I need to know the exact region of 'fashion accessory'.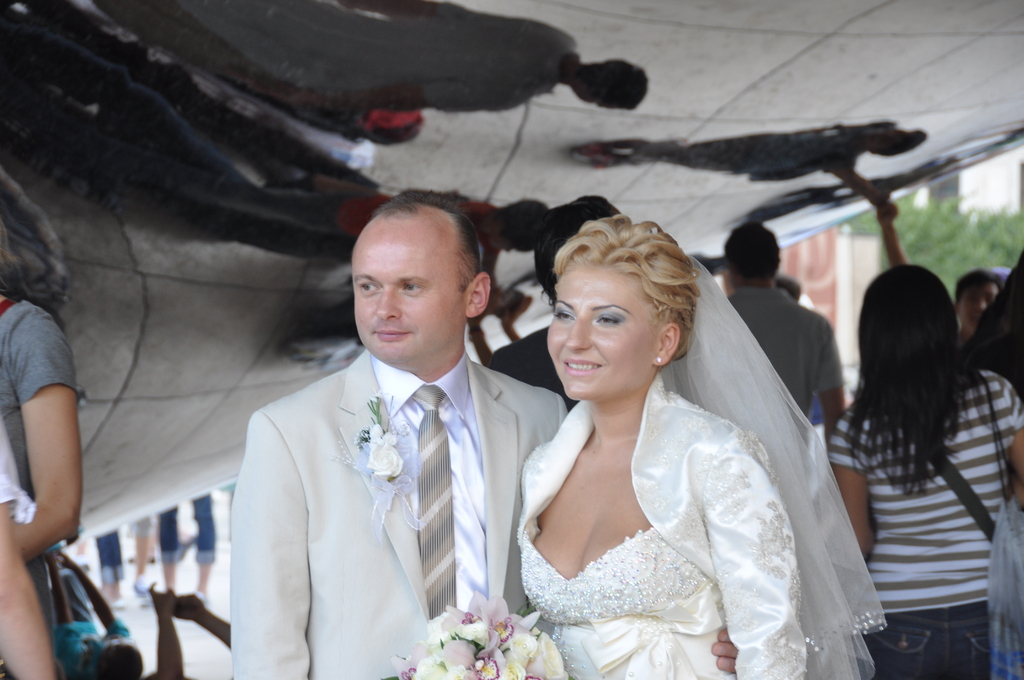
Region: bbox(413, 385, 458, 624).
